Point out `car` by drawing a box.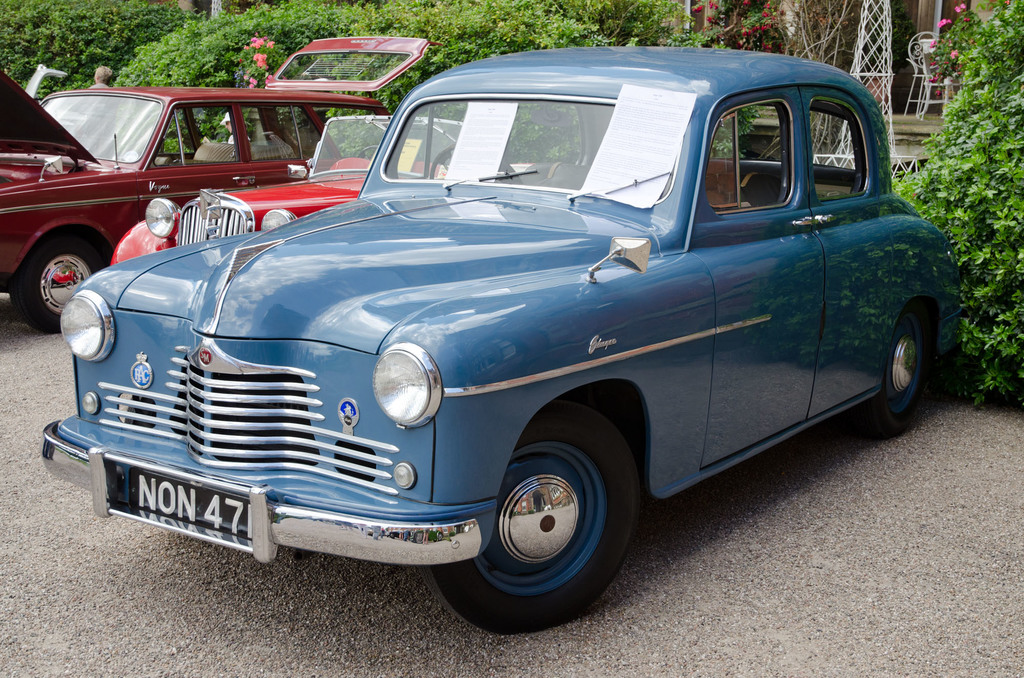
0:36:440:329.
